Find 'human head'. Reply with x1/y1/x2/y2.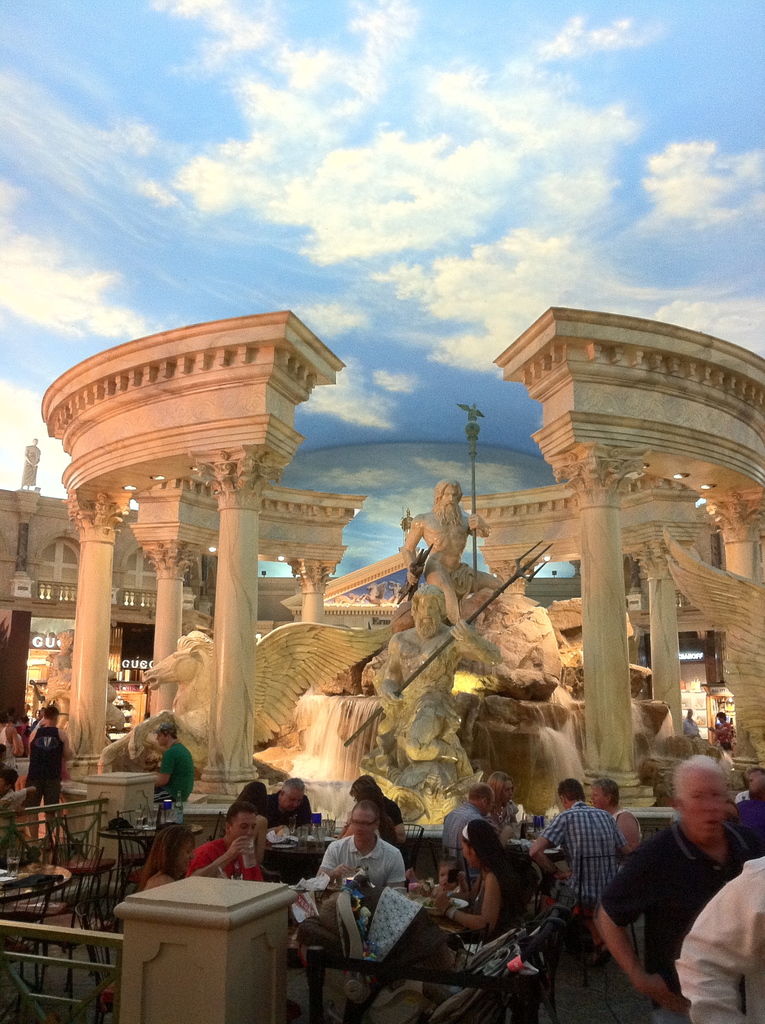
464/782/495/819.
